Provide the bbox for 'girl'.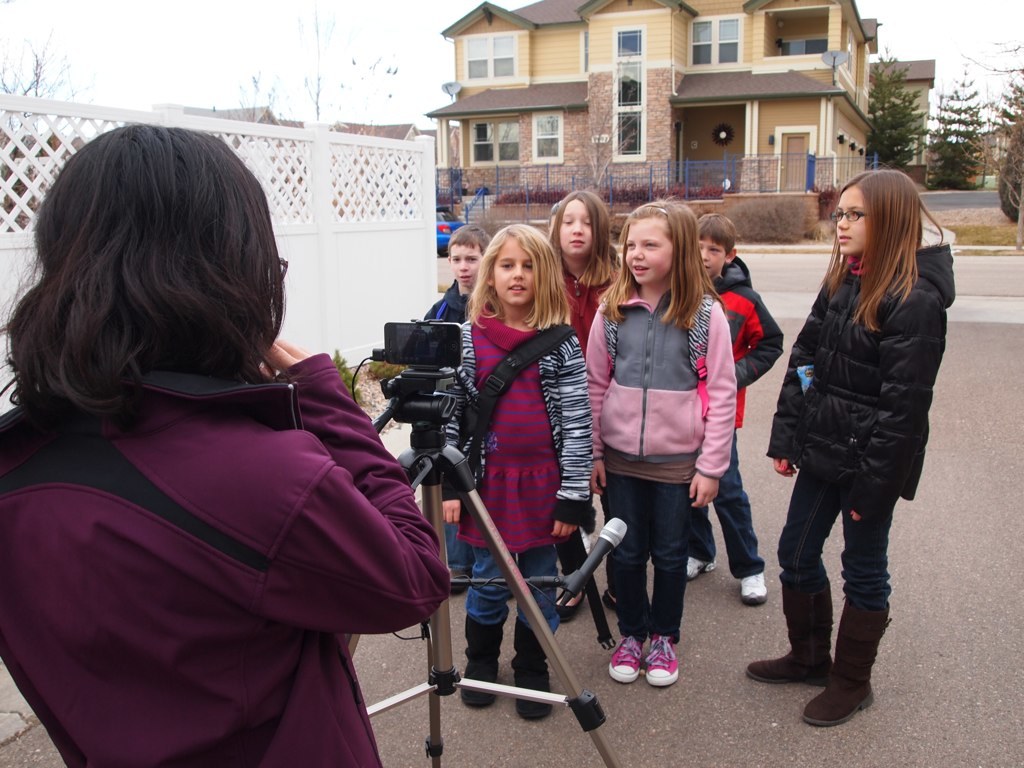
[743, 169, 953, 723].
